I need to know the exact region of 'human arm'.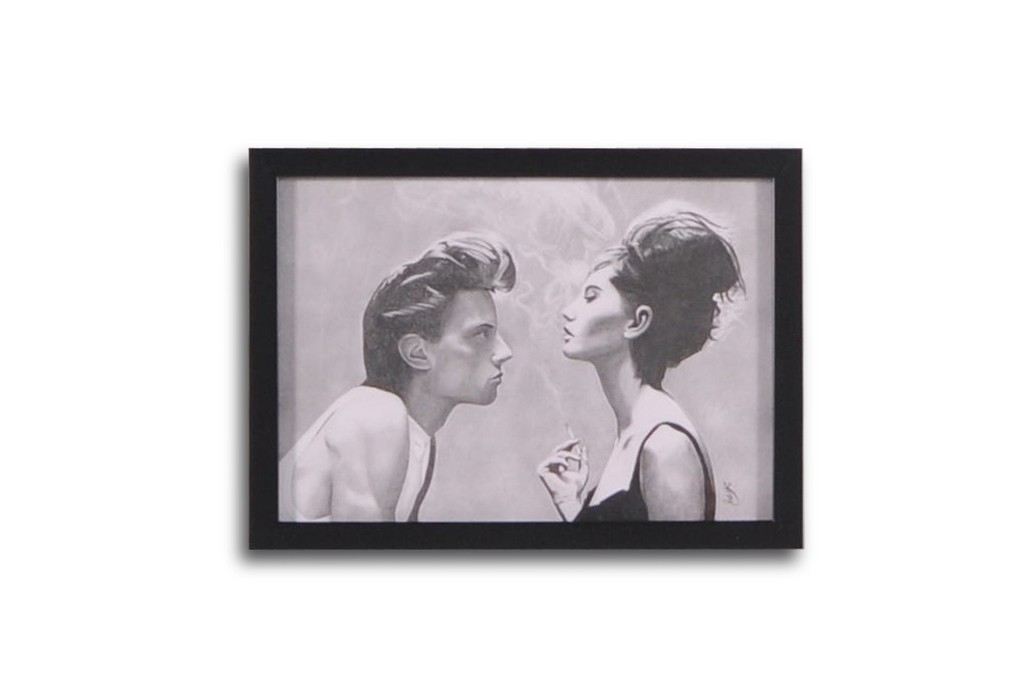
Region: region(635, 423, 710, 529).
